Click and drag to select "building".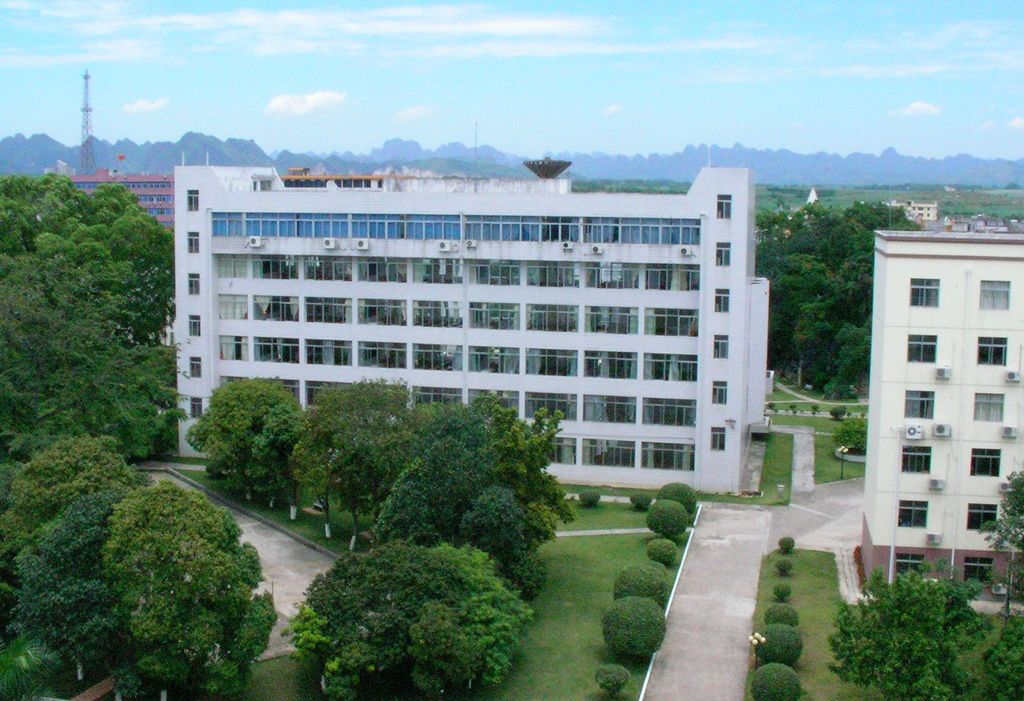
Selection: box=[870, 234, 1023, 606].
